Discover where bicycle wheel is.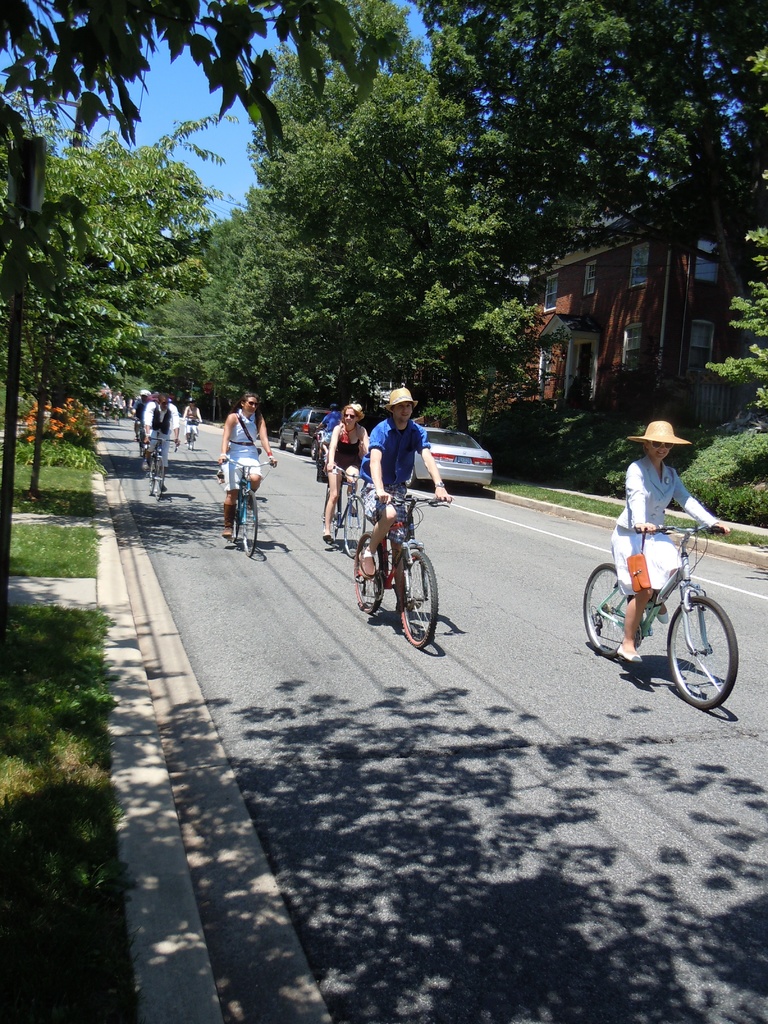
Discovered at left=323, top=492, right=342, bottom=540.
